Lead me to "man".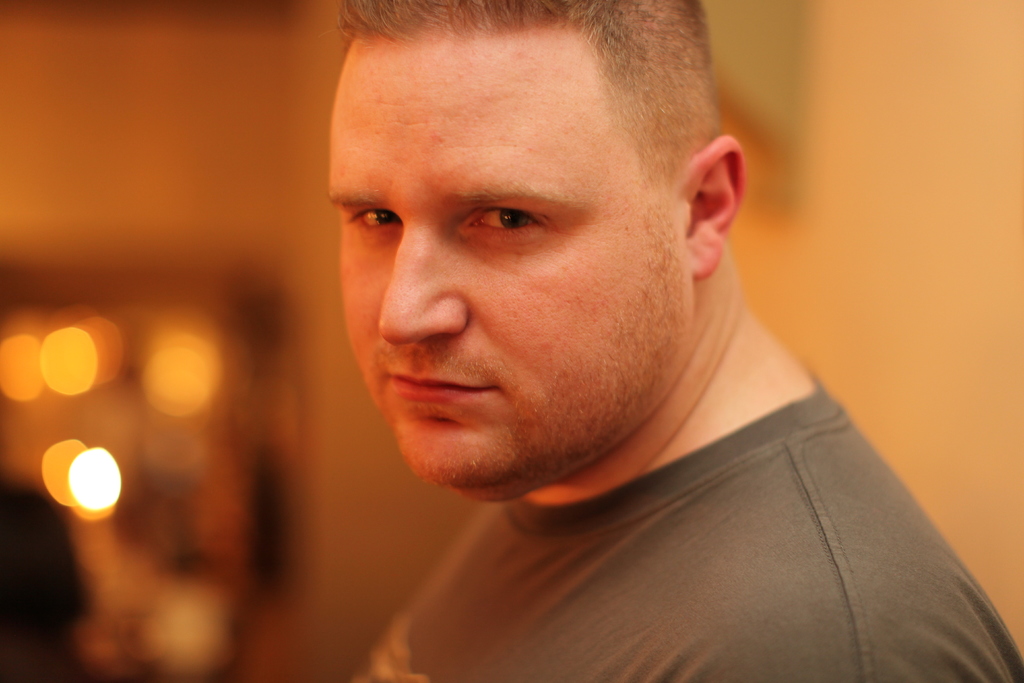
Lead to (left=228, top=3, right=988, bottom=652).
